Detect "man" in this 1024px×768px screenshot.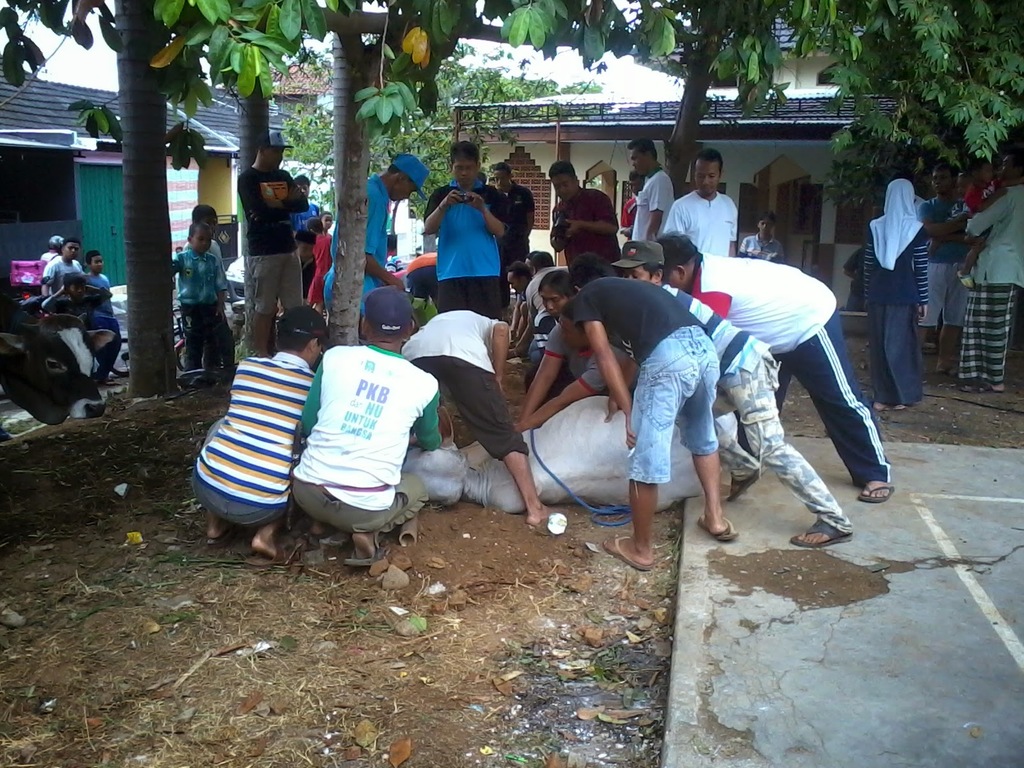
Detection: {"x1": 234, "y1": 129, "x2": 308, "y2": 357}.
